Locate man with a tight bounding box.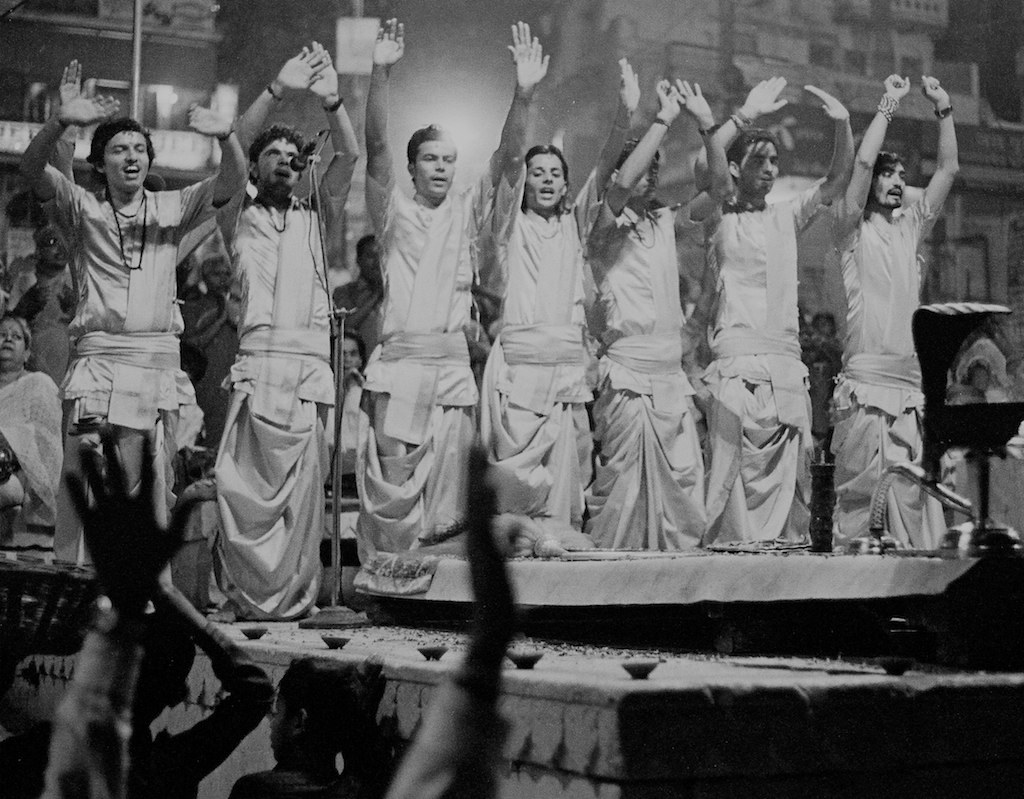
box(366, 14, 534, 573).
